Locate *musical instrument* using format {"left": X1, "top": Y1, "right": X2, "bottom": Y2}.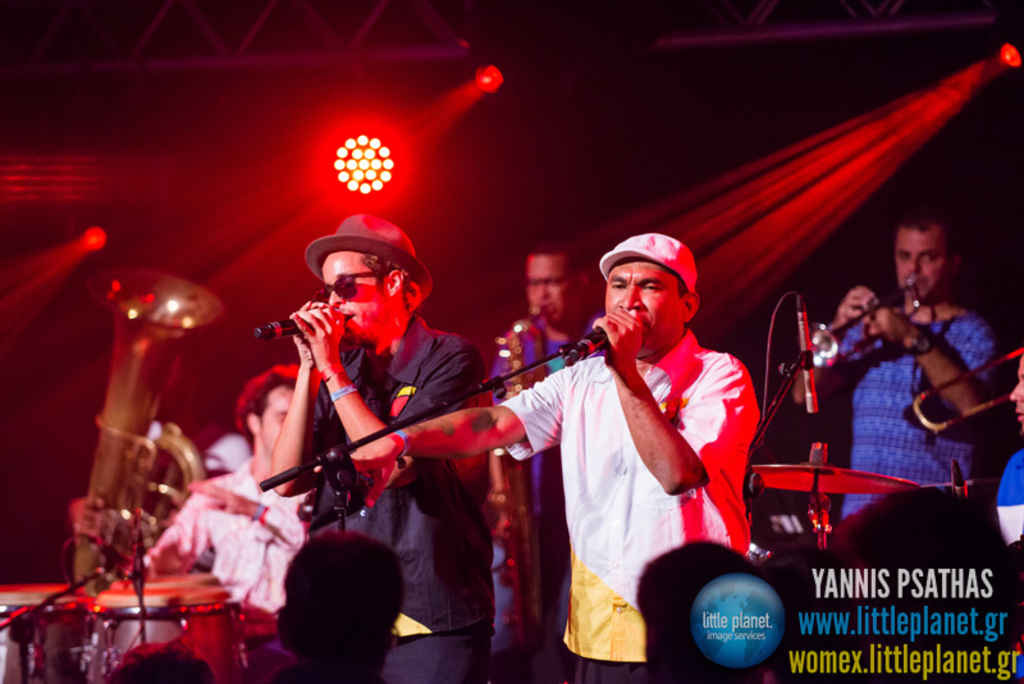
{"left": 483, "top": 307, "right": 558, "bottom": 643}.
